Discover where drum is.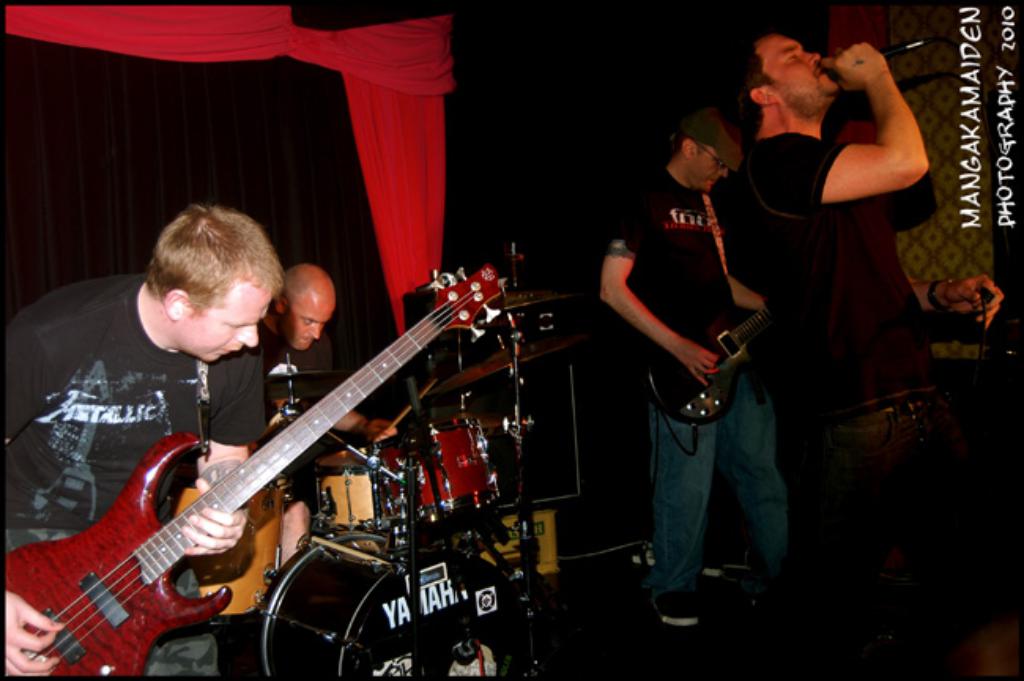
Discovered at rect(262, 531, 536, 679).
